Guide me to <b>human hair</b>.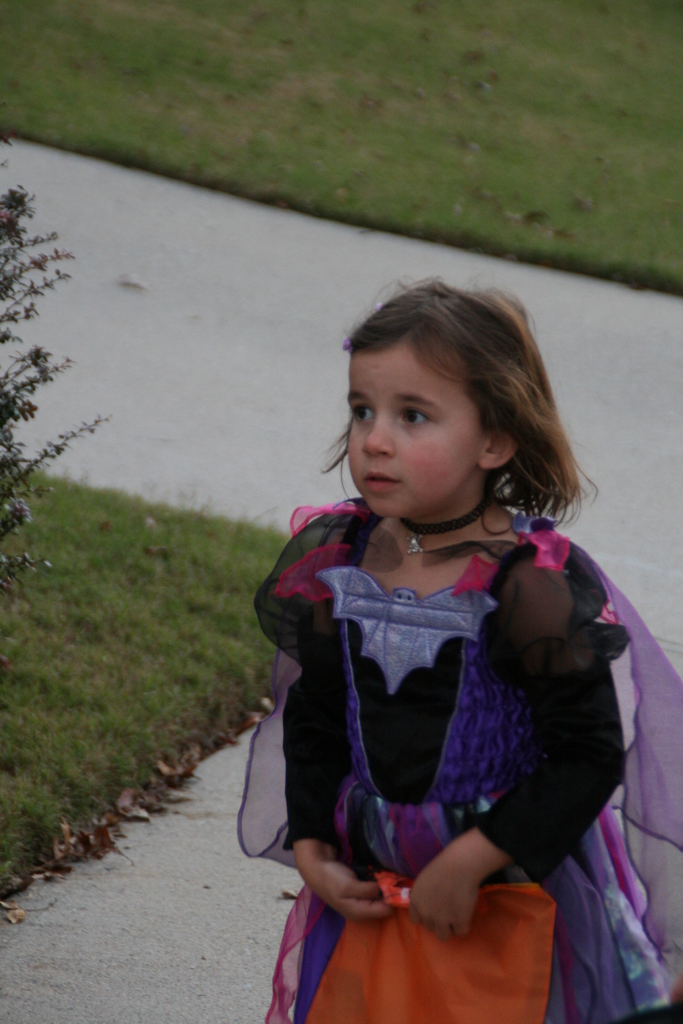
Guidance: BBox(331, 268, 582, 509).
